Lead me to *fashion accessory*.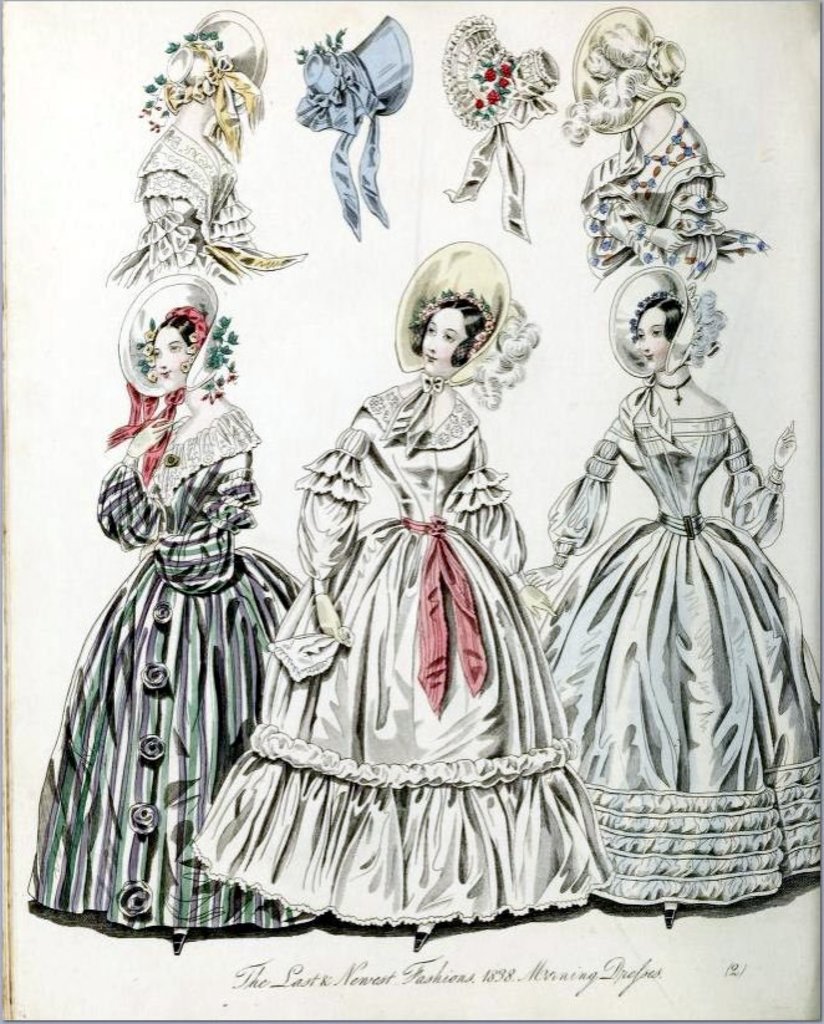
Lead to [left=402, top=518, right=497, bottom=715].
